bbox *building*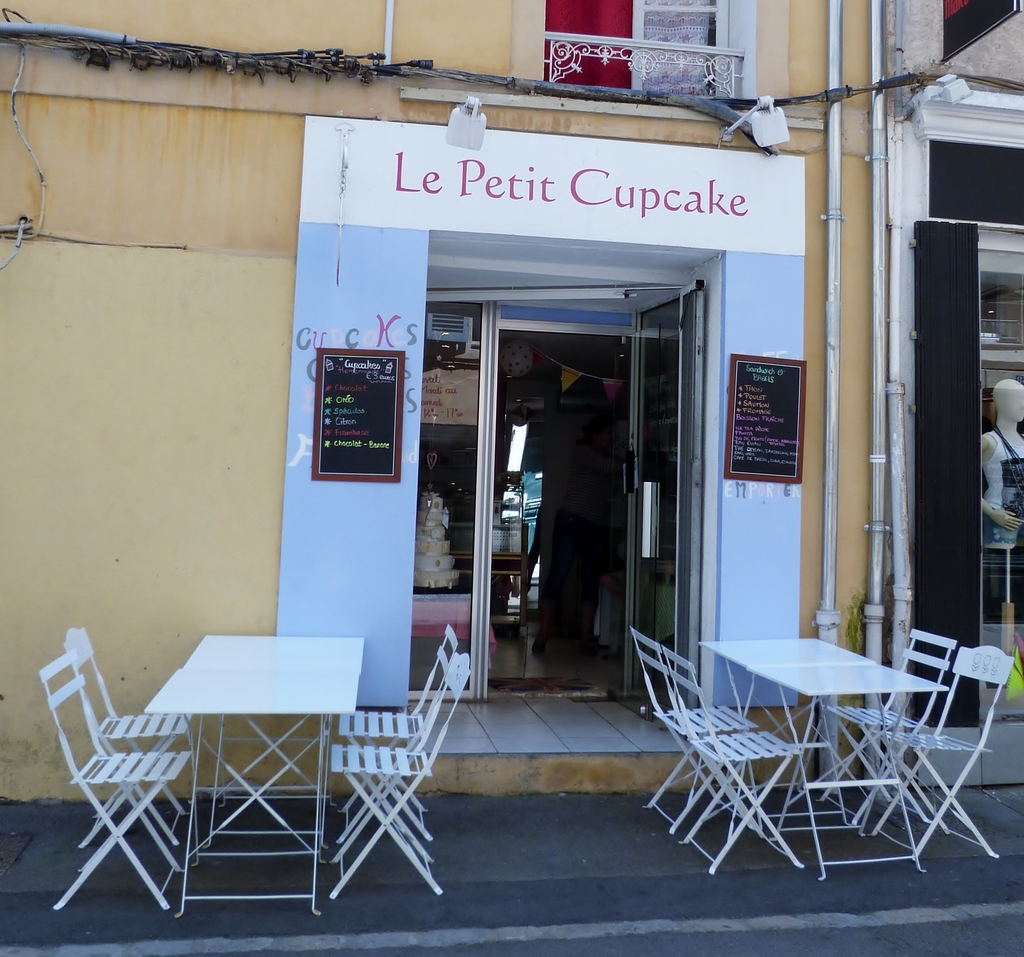
box(0, 13, 1023, 792)
